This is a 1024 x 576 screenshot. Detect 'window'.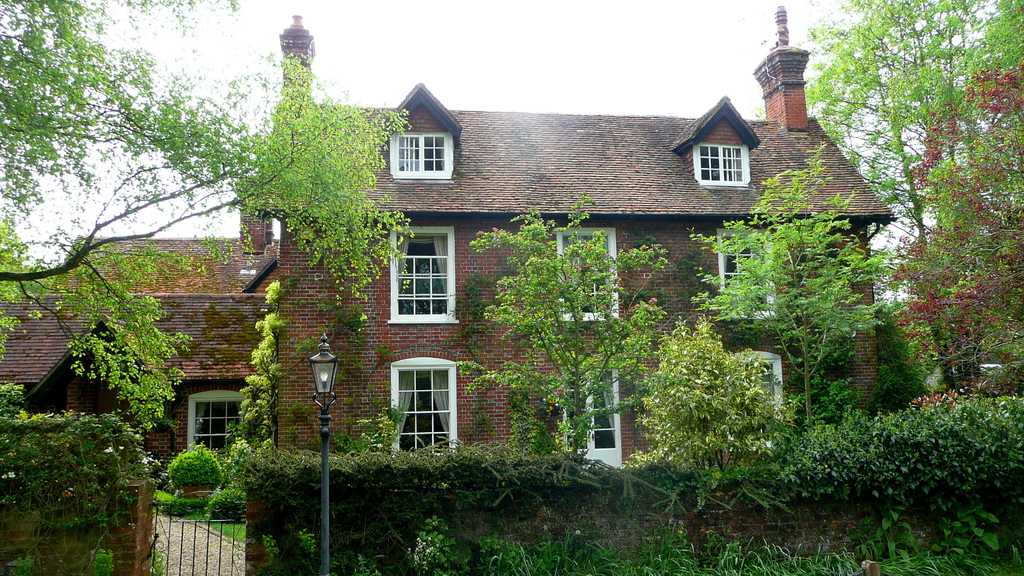
detection(388, 133, 456, 177).
